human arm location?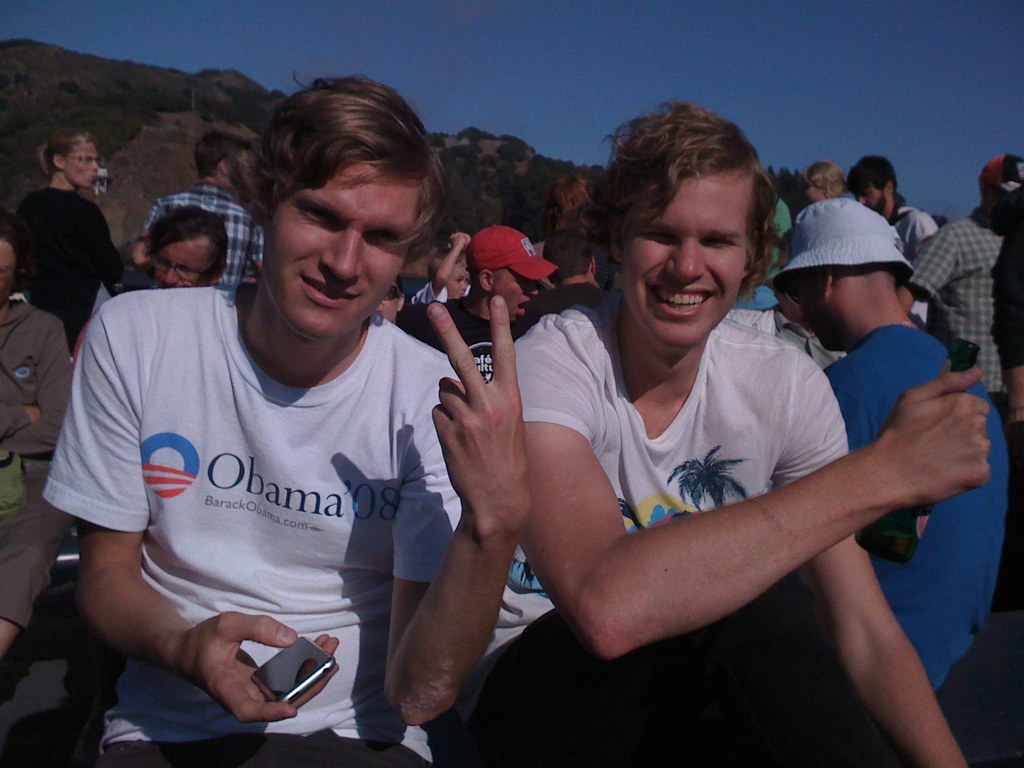
crop(778, 348, 970, 767)
